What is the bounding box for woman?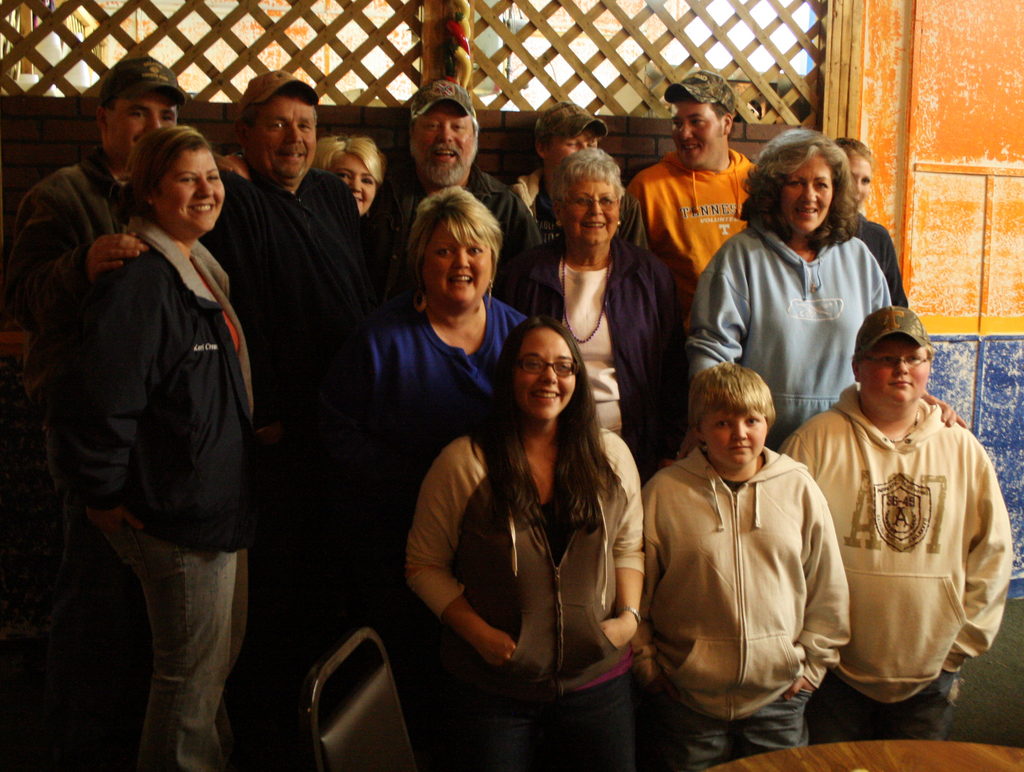
[x1=49, y1=124, x2=266, y2=771].
